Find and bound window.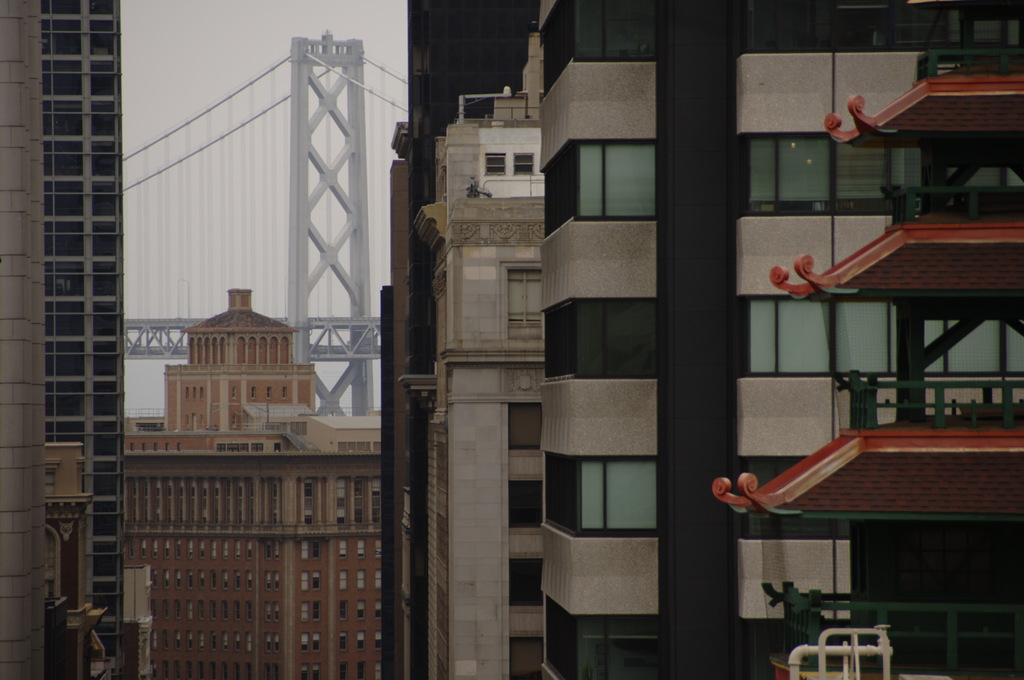
Bound: pyautogui.locateOnScreen(230, 386, 236, 400).
